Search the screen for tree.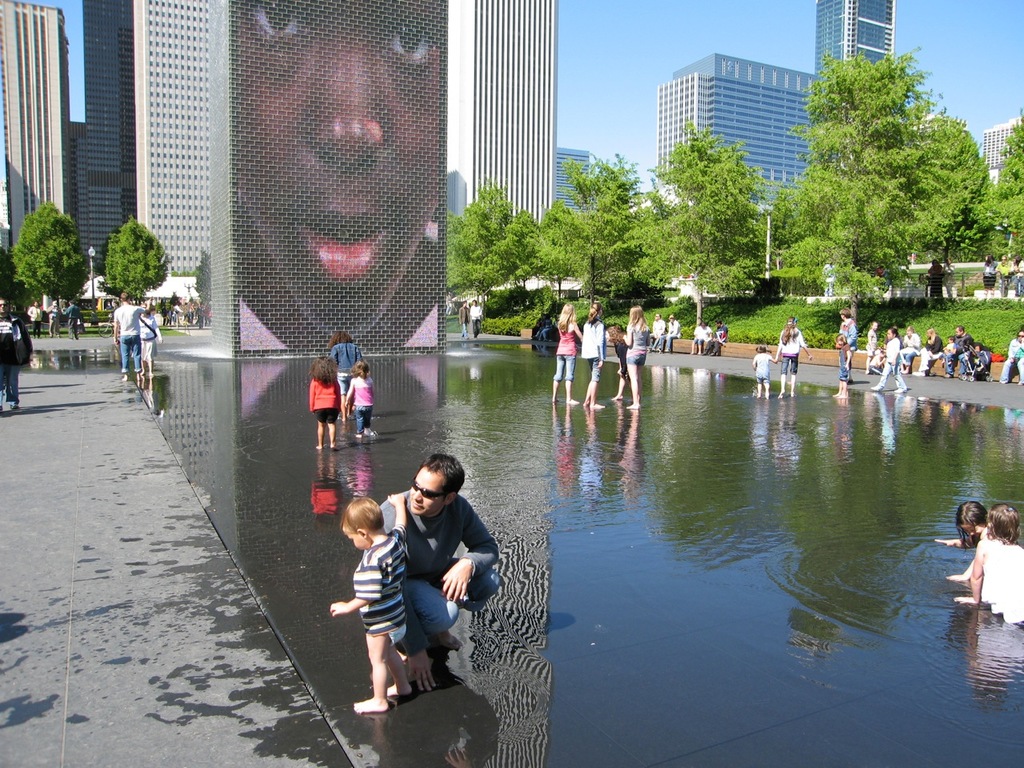
Found at [986, 103, 1023, 303].
